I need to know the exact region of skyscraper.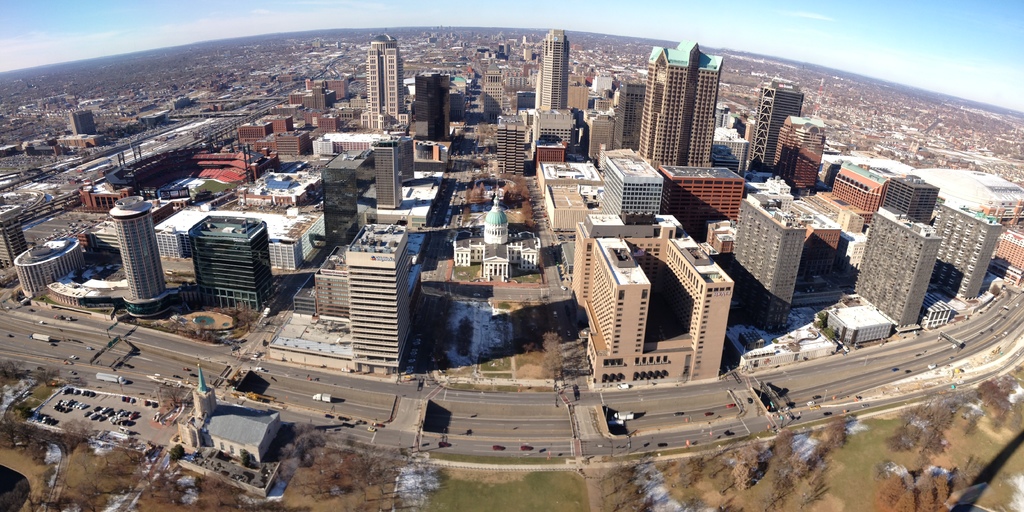
Region: region(653, 163, 744, 228).
